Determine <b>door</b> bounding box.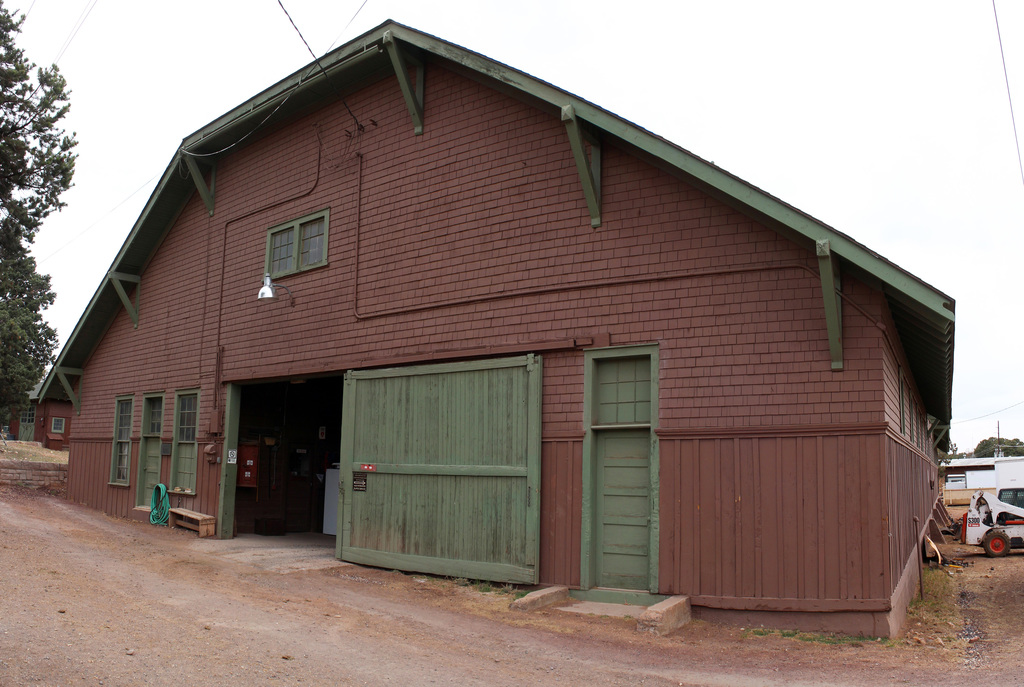
Determined: {"left": 332, "top": 364, "right": 547, "bottom": 579}.
